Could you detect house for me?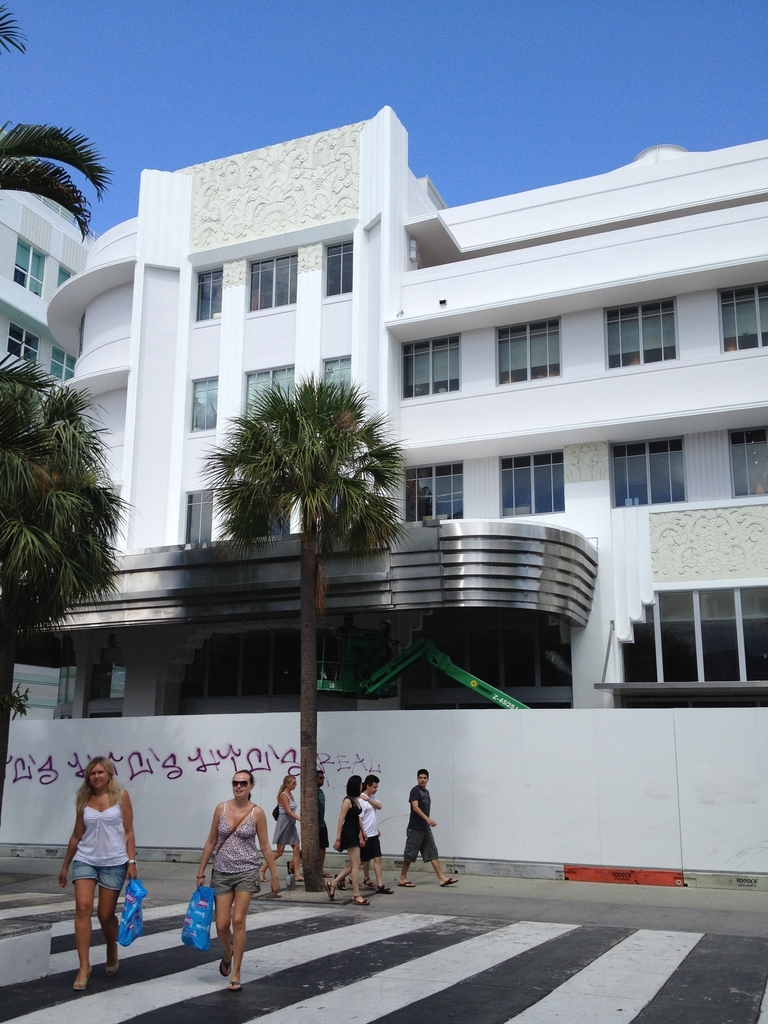
Detection result: x1=0 y1=102 x2=767 y2=706.
